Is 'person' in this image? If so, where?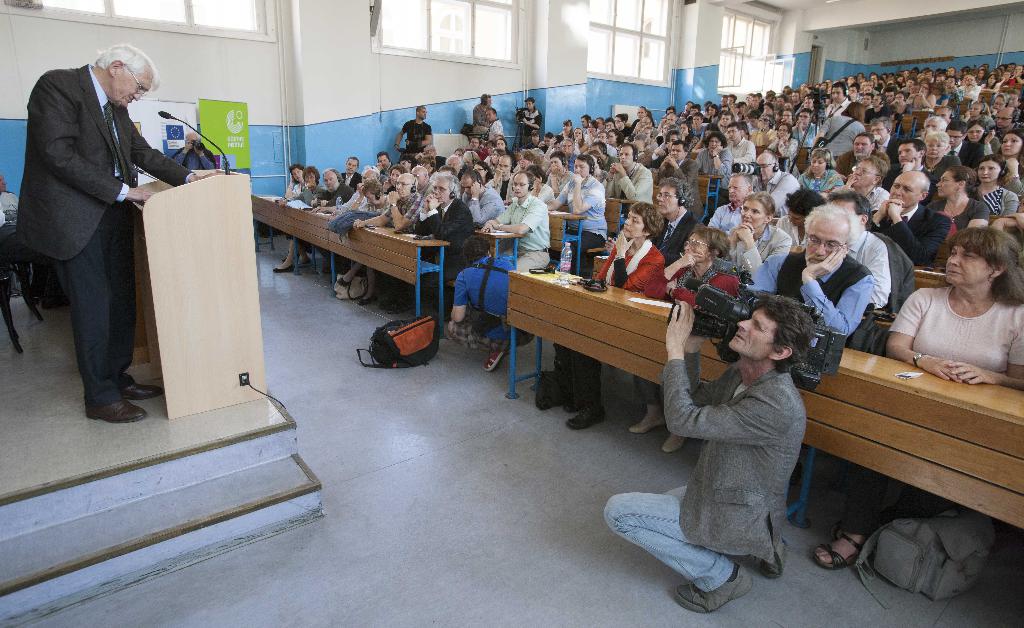
Yes, at [602, 293, 807, 613].
